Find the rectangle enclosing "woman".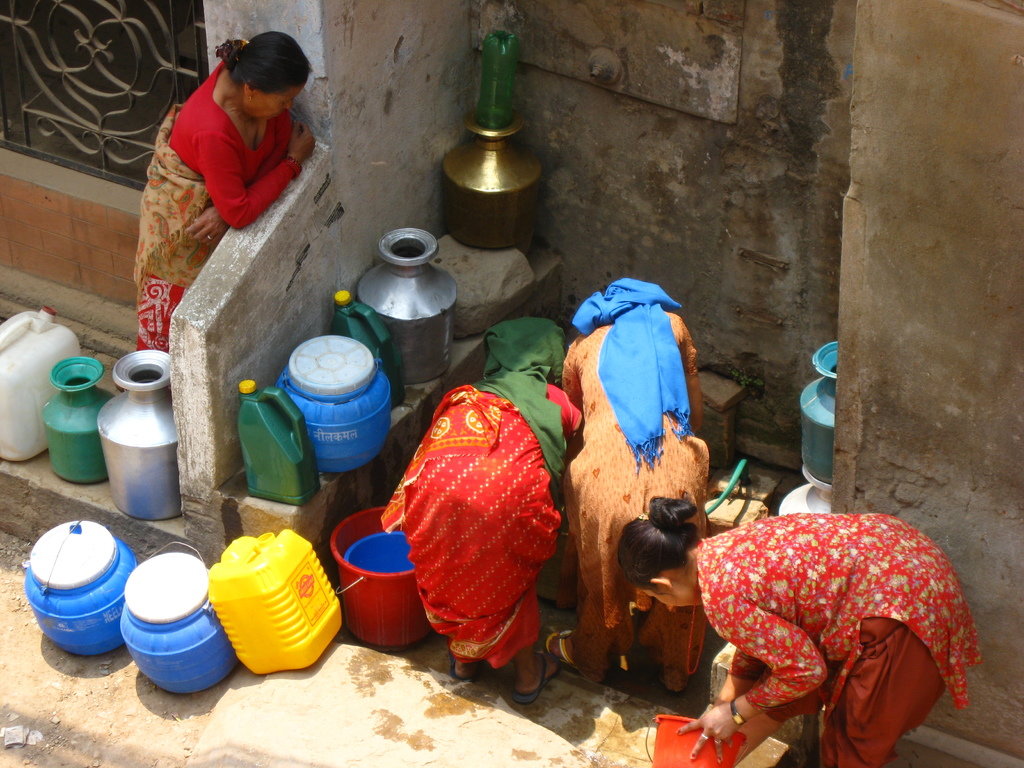
region(674, 453, 979, 742).
